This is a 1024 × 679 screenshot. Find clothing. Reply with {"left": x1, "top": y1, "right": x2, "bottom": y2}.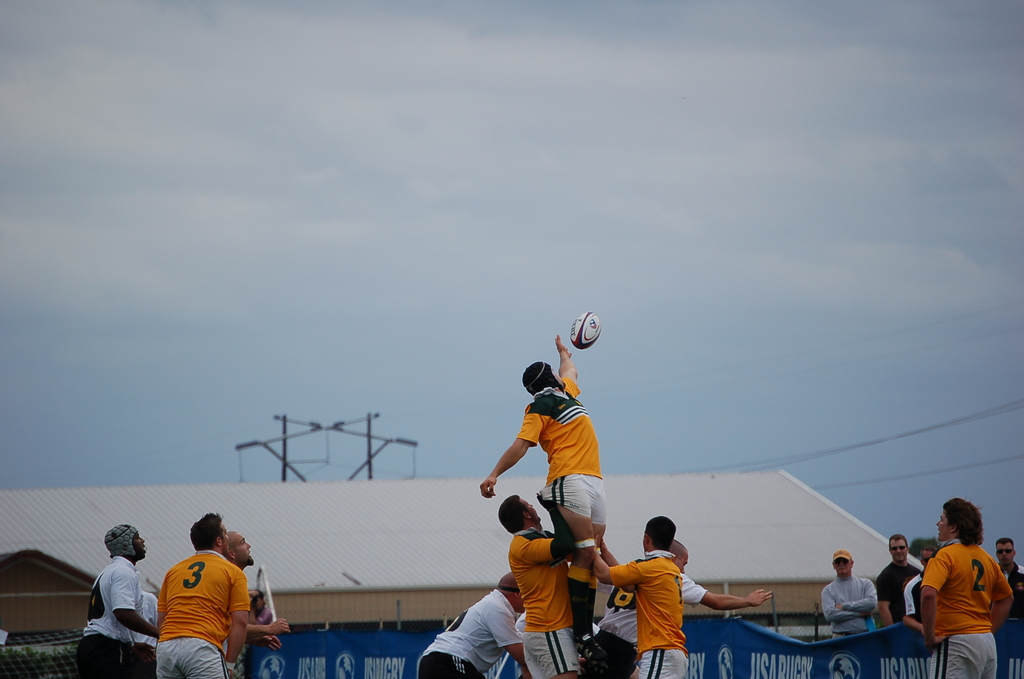
{"left": 510, "top": 502, "right": 578, "bottom": 678}.
